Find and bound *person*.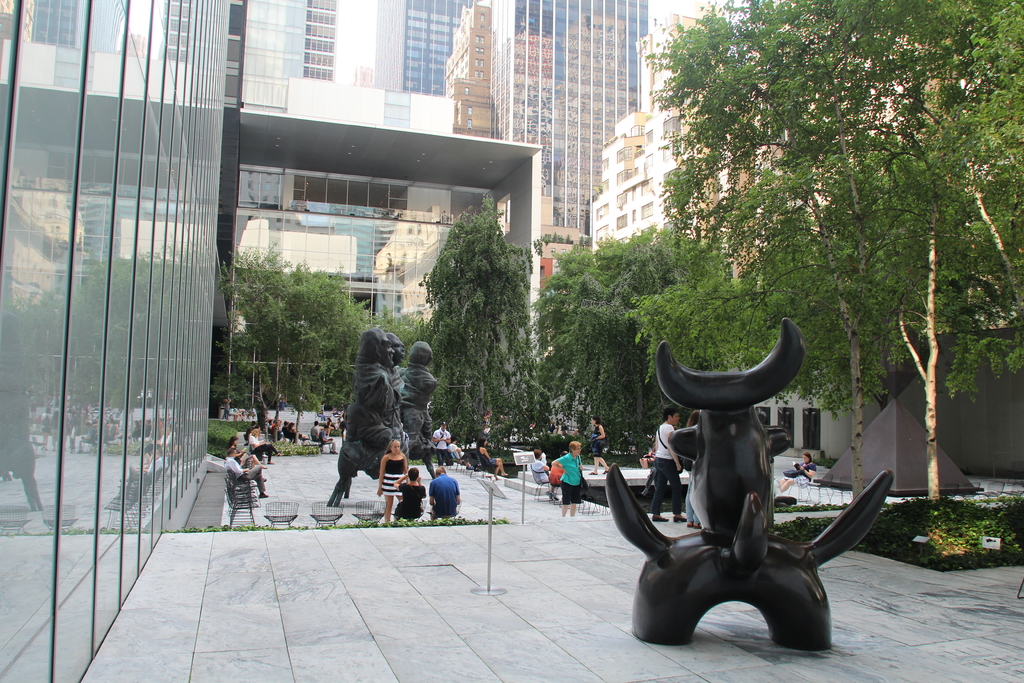
Bound: pyautogui.locateOnScreen(639, 441, 661, 499).
